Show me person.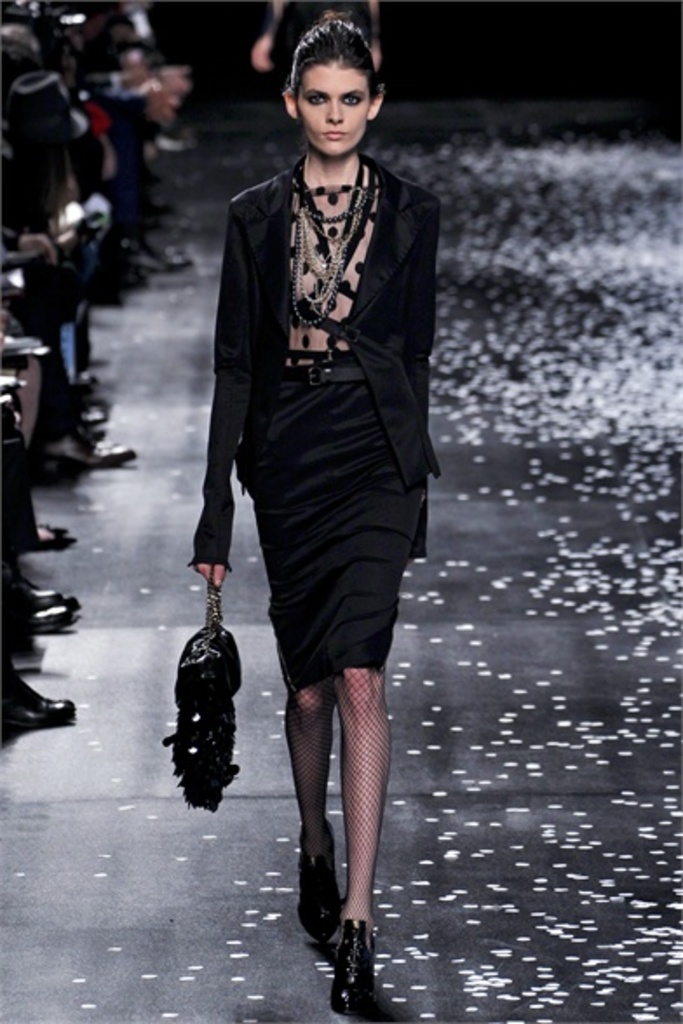
person is here: detection(188, 12, 436, 1019).
